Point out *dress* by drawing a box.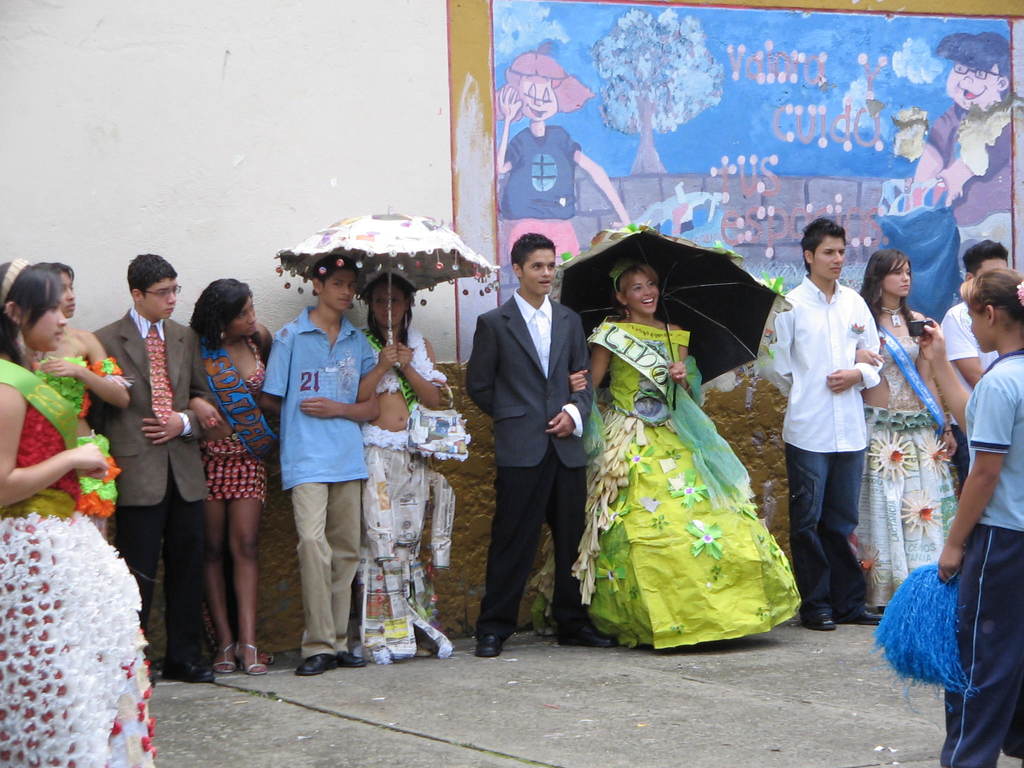
(25, 355, 125, 413).
